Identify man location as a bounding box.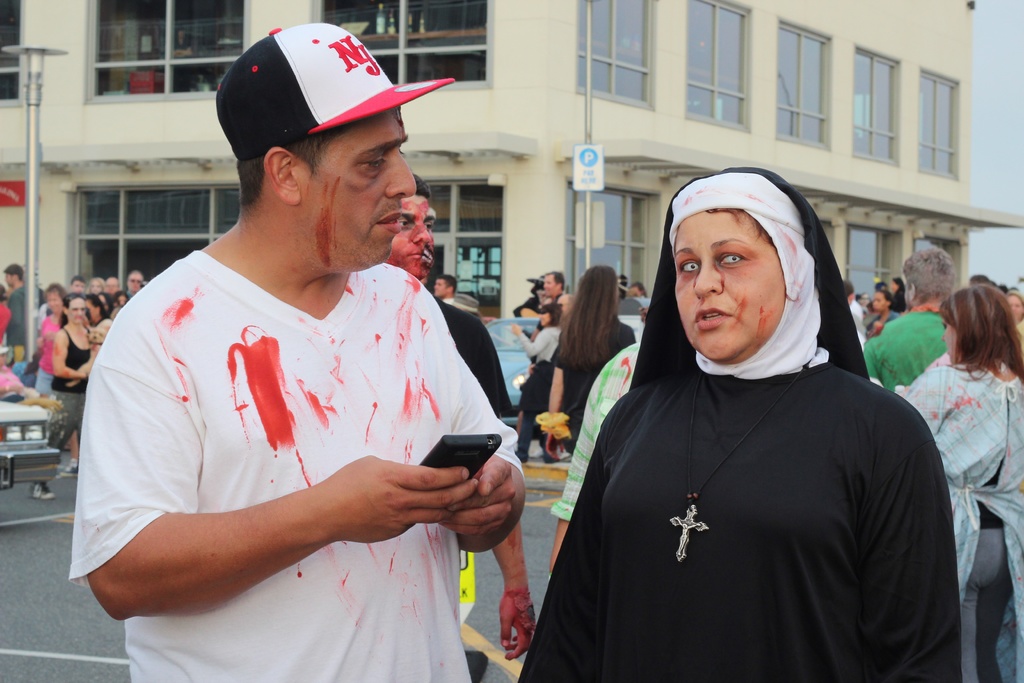
[0,265,43,367].
